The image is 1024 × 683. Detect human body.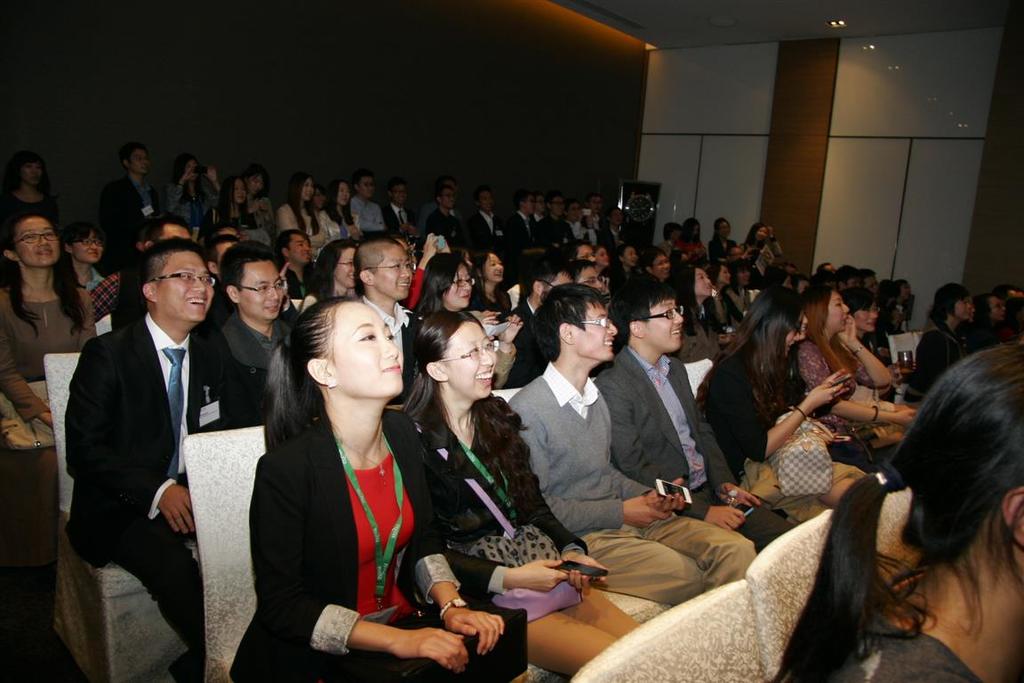
Detection: pyautogui.locateOnScreen(770, 339, 1023, 679).
